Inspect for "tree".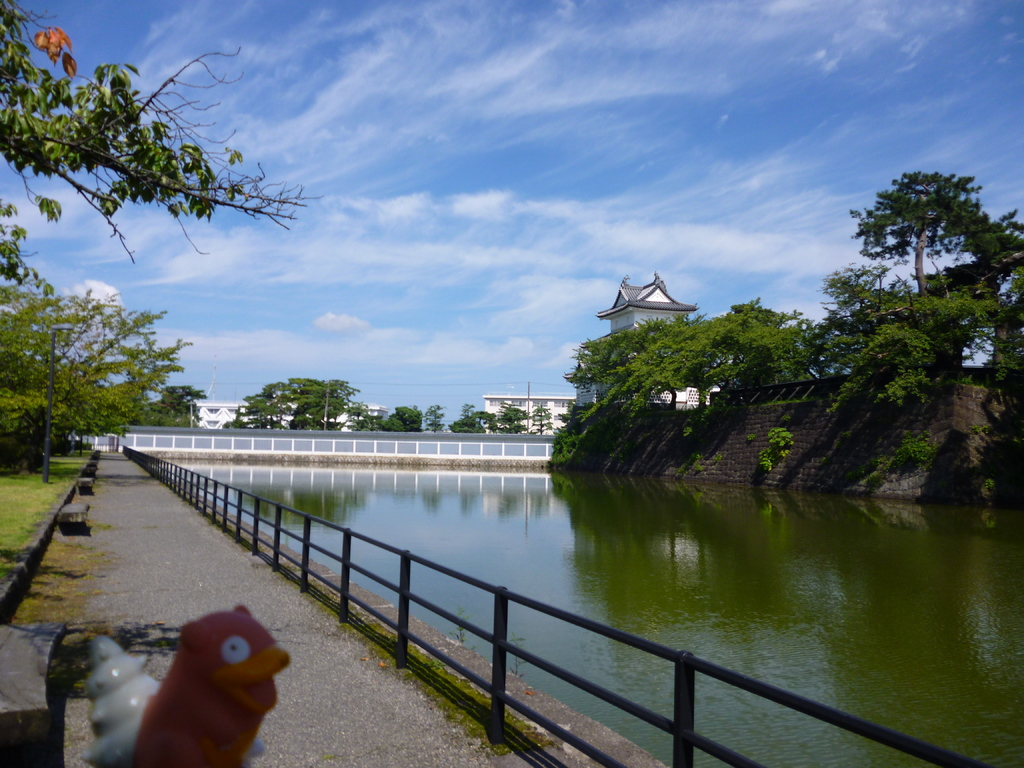
Inspection: crop(459, 403, 500, 435).
